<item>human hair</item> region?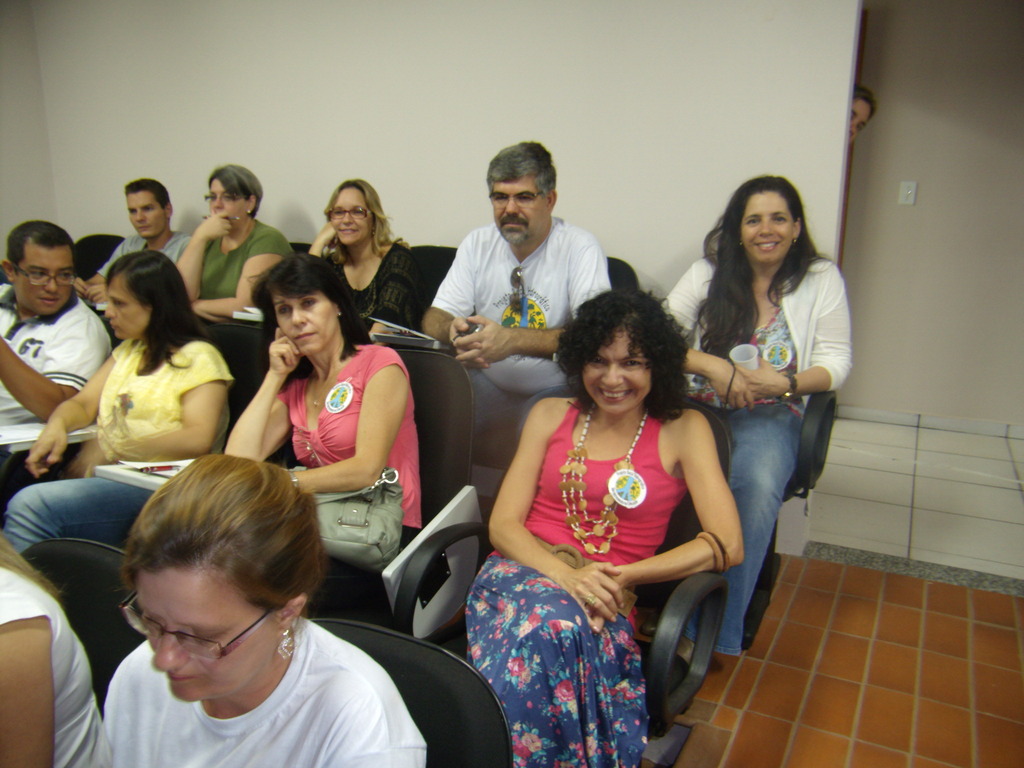
left=246, top=250, right=380, bottom=389
